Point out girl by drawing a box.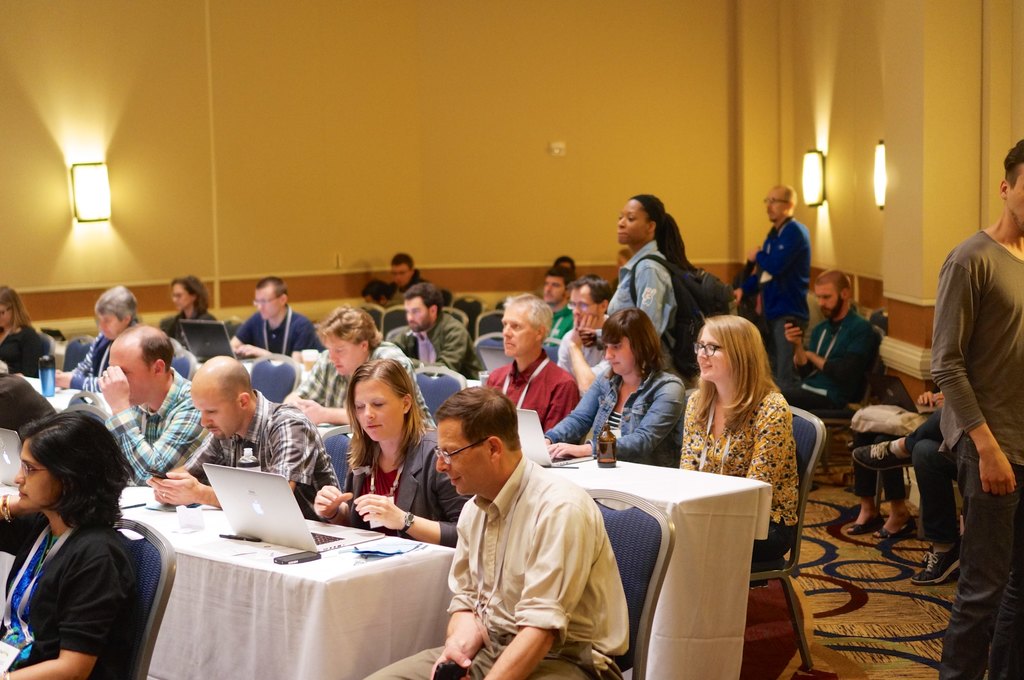
x1=675, y1=319, x2=793, y2=568.
